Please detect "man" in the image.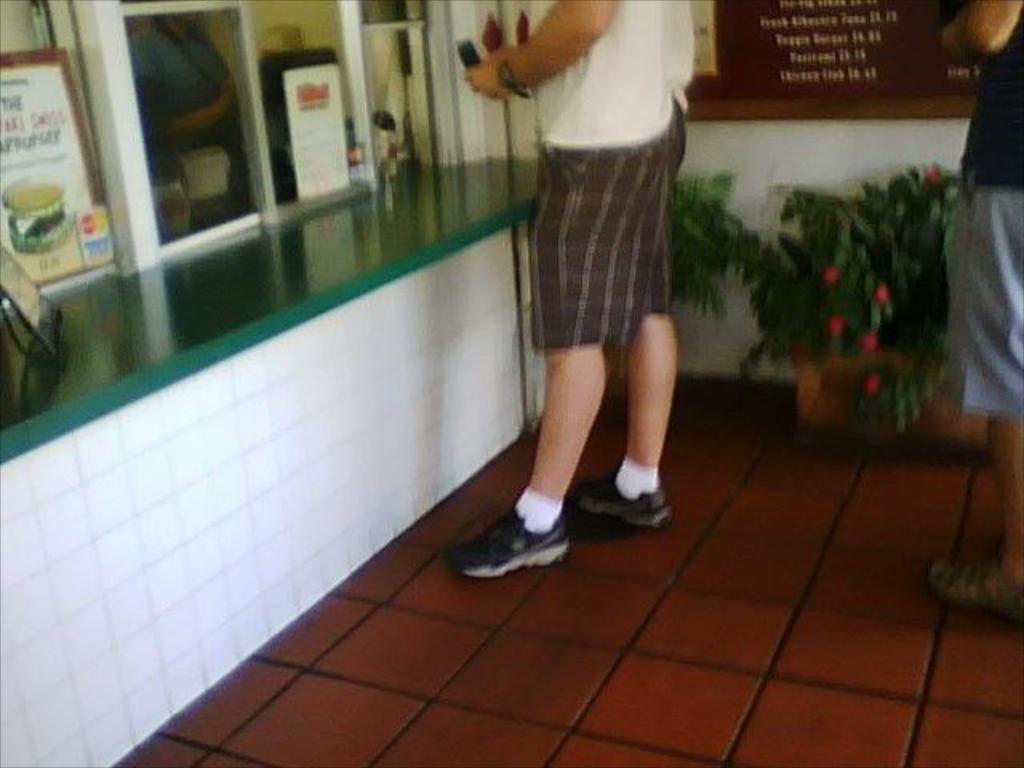
<bbox>922, 0, 1022, 638</bbox>.
